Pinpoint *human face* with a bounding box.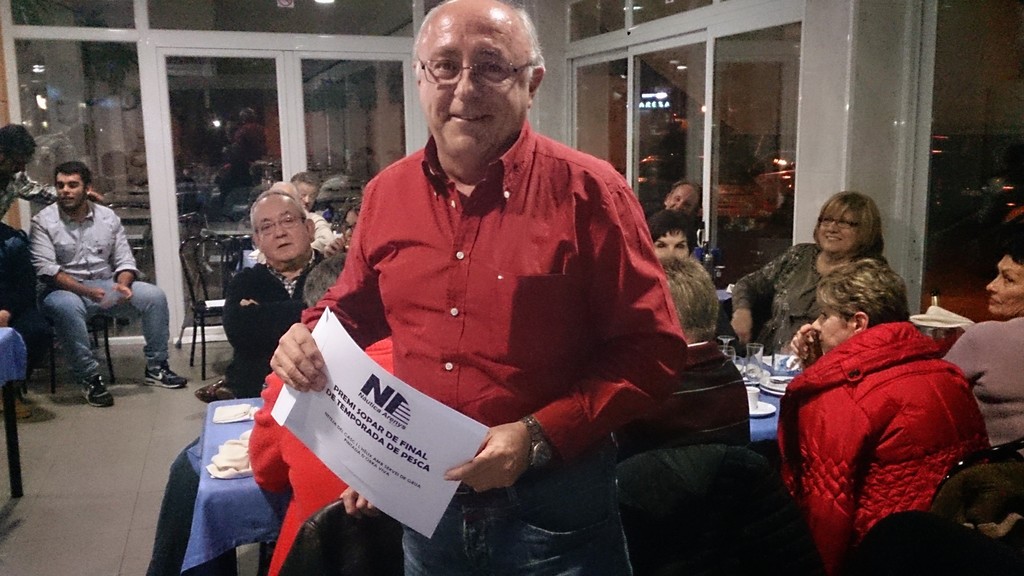
l=298, t=180, r=319, b=217.
